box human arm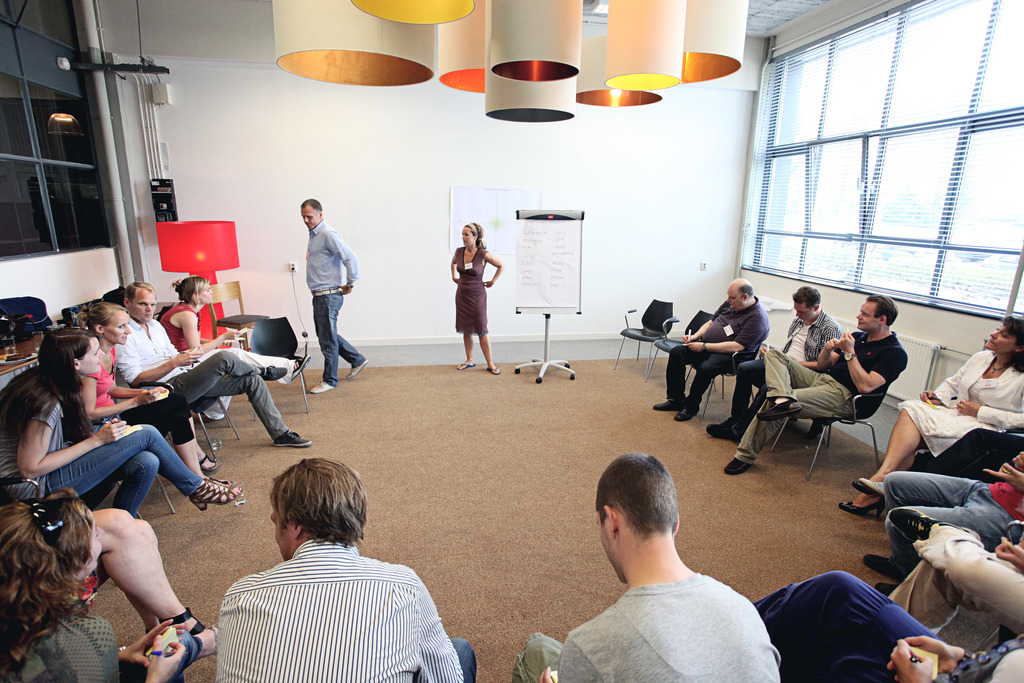
Rect(141, 639, 188, 682)
